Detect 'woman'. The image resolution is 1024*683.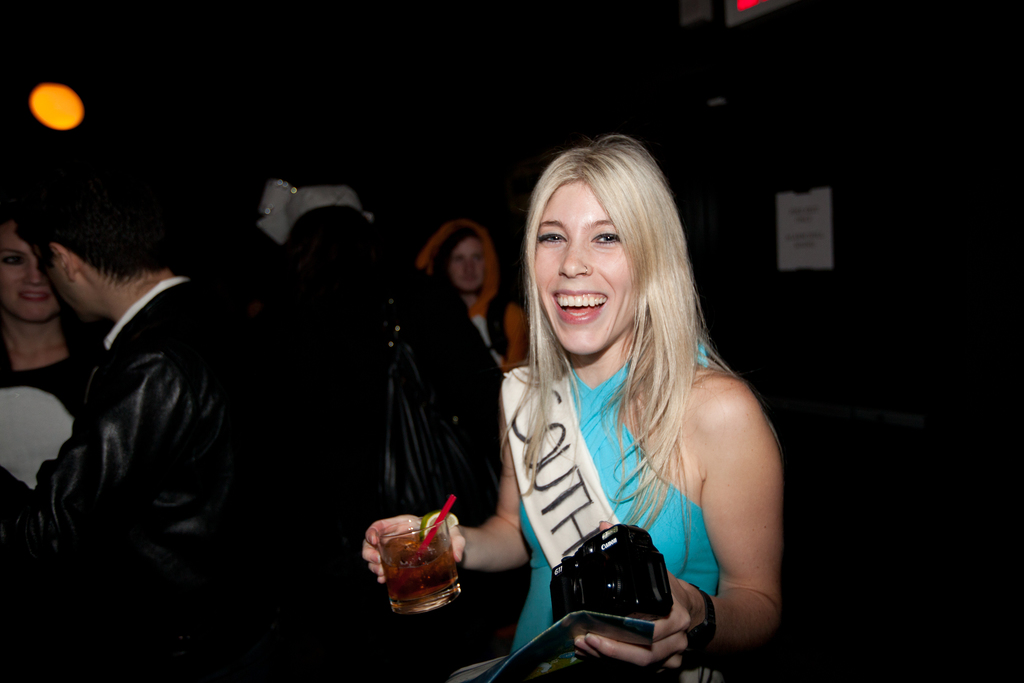
left=460, top=122, right=787, bottom=679.
